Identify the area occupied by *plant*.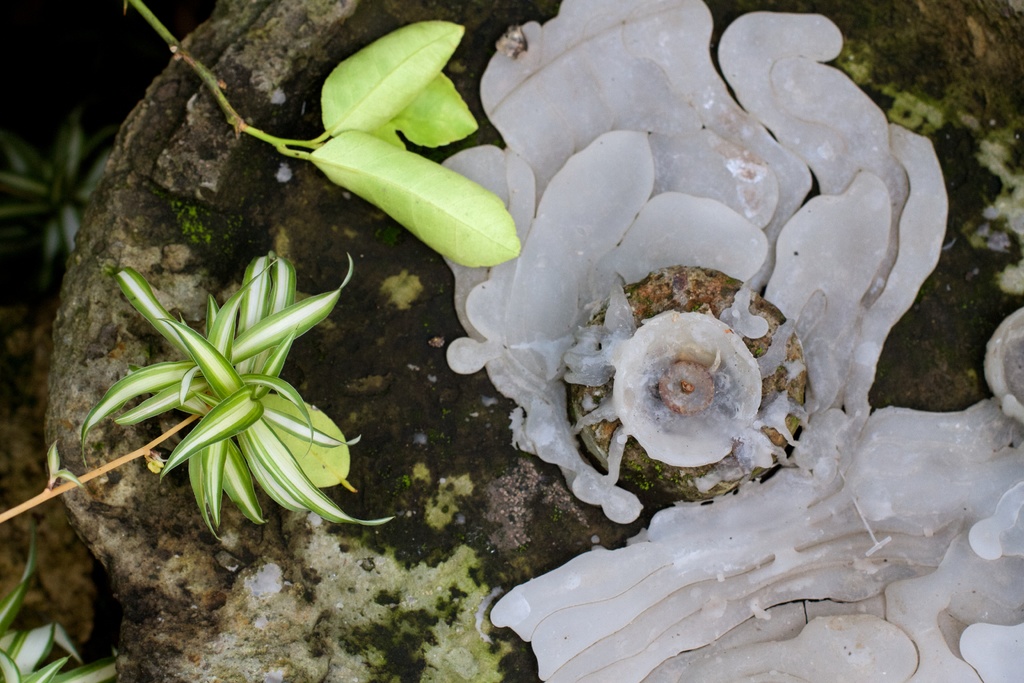
Area: select_region(0, 245, 402, 537).
